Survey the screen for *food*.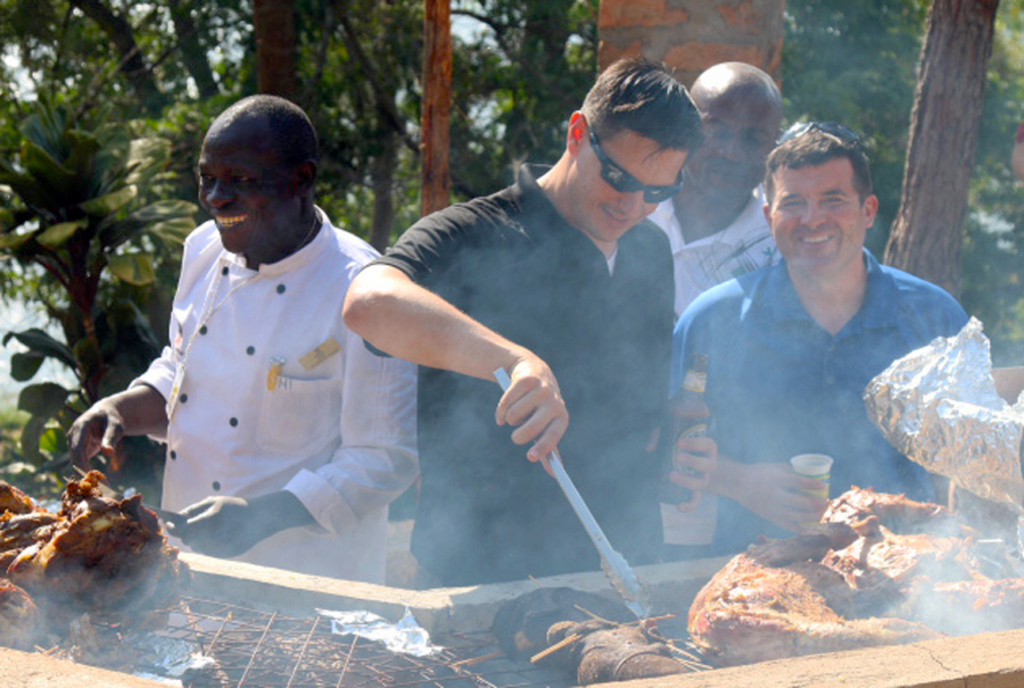
Survey found: {"x1": 41, "y1": 471, "x2": 176, "y2": 598}.
